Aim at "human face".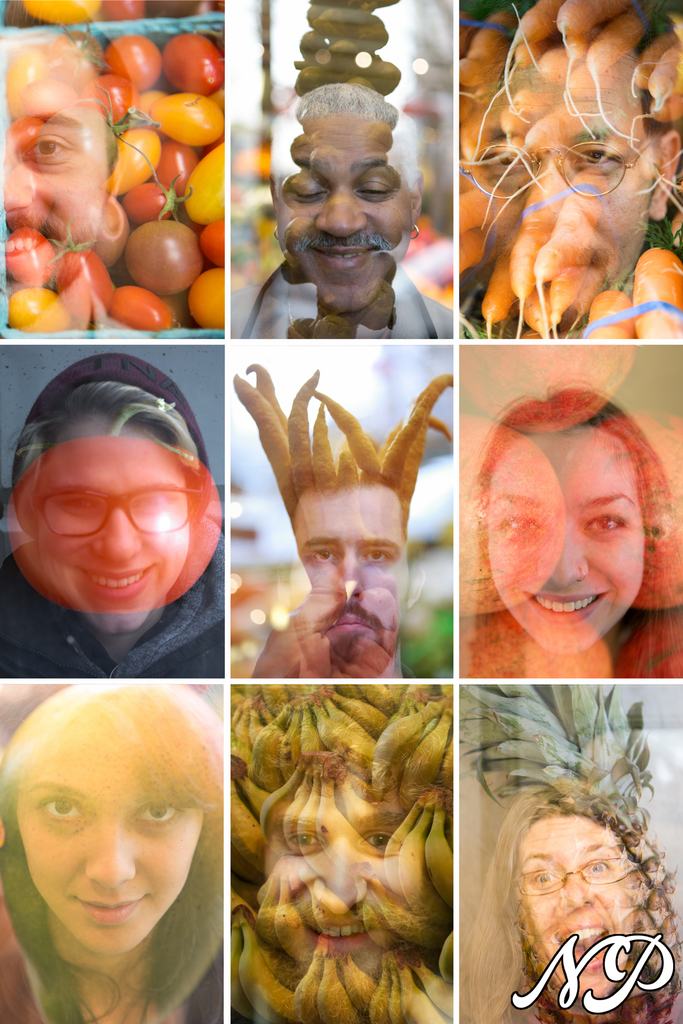
Aimed at l=19, t=721, r=201, b=957.
